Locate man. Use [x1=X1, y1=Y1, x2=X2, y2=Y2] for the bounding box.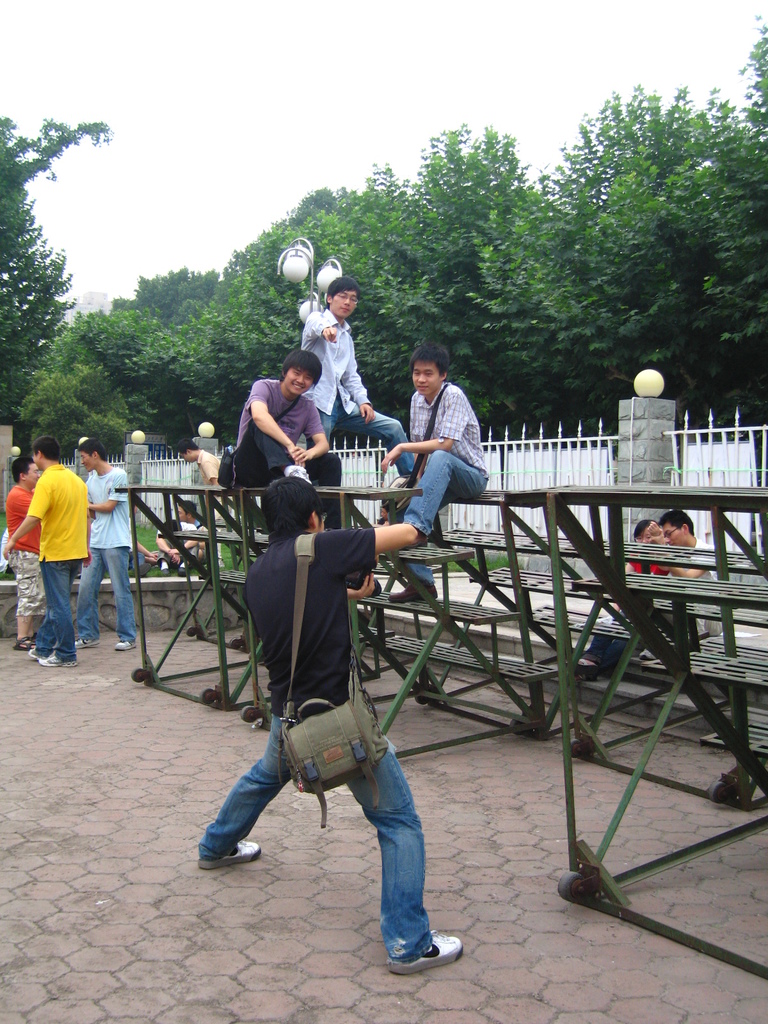
[x1=1, y1=460, x2=48, y2=645].
